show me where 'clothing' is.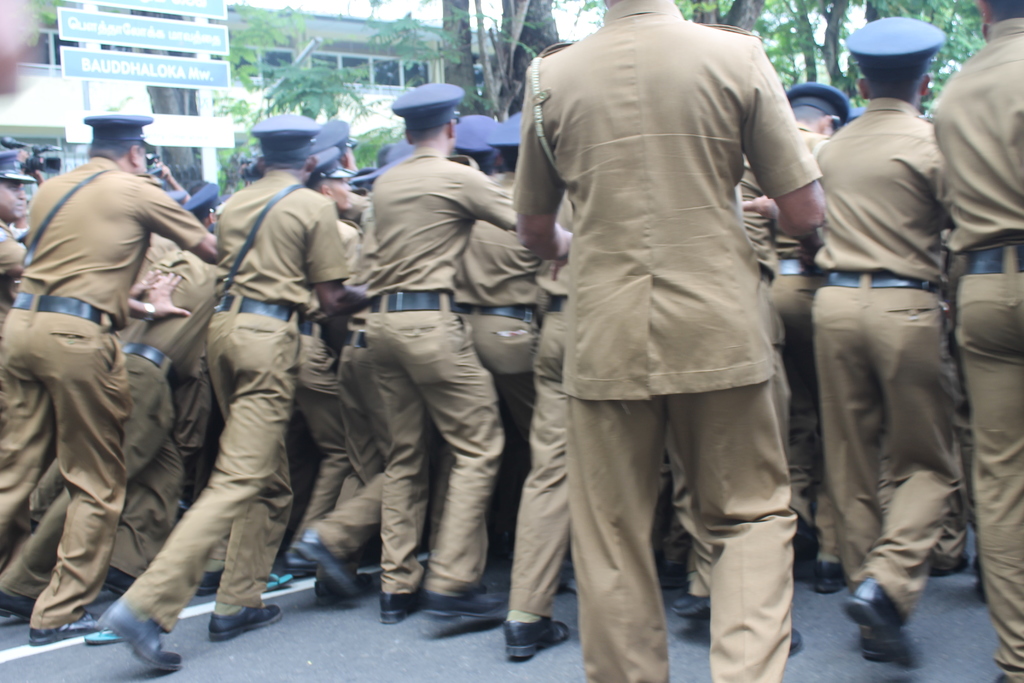
'clothing' is at <box>813,16,1023,682</box>.
